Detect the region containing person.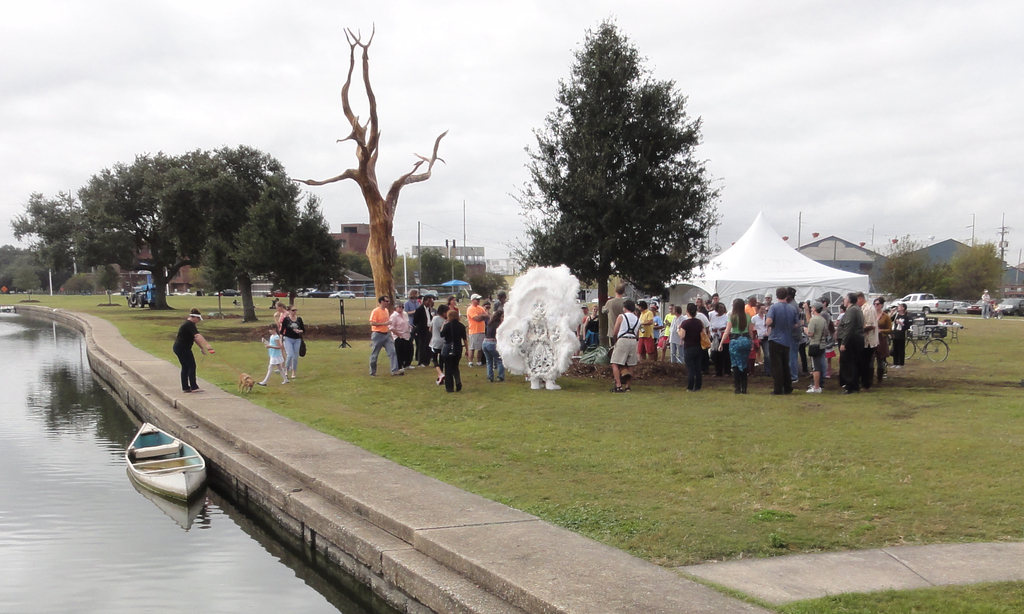
region(170, 308, 217, 395).
